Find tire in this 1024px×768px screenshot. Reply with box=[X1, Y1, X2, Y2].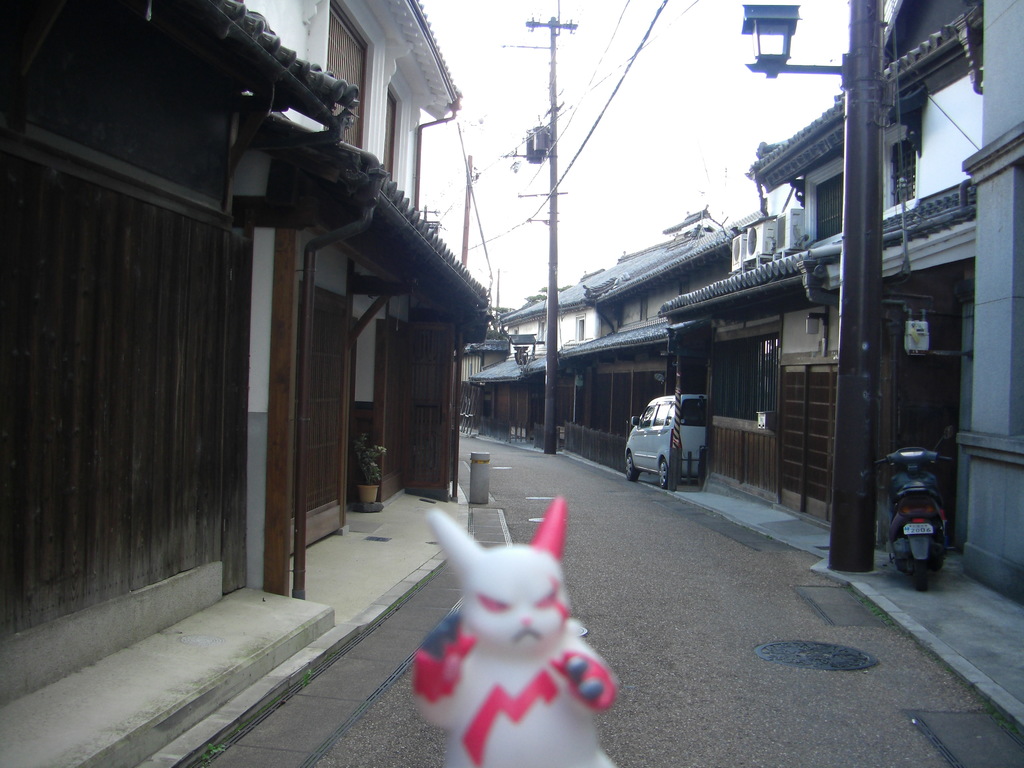
box=[625, 451, 639, 483].
